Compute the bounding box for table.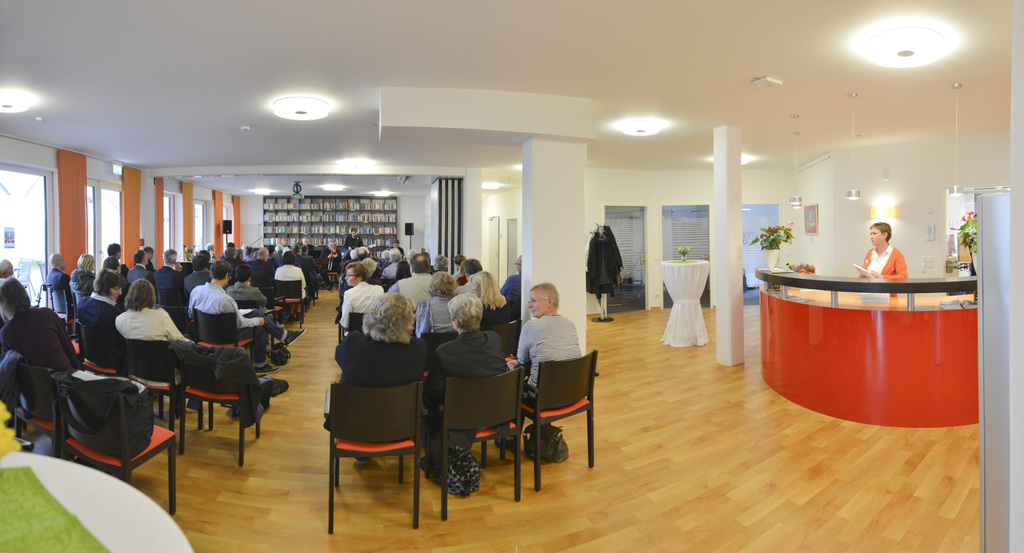
box(751, 268, 977, 426).
